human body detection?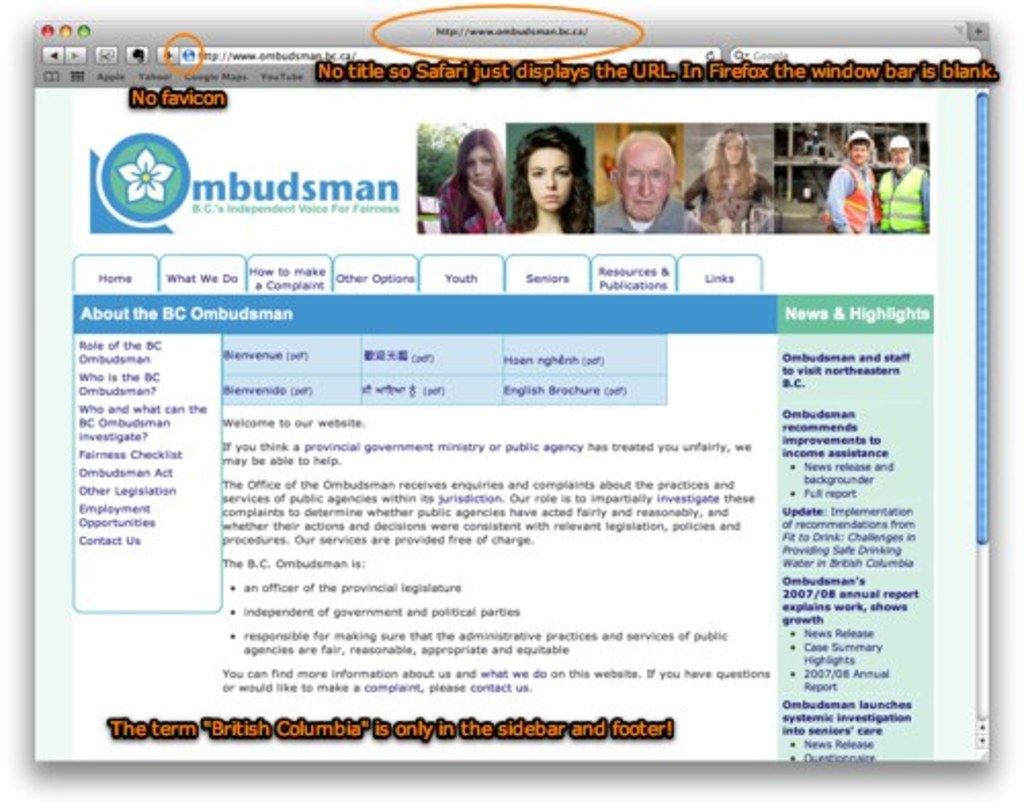
[left=514, top=125, right=594, bottom=229]
